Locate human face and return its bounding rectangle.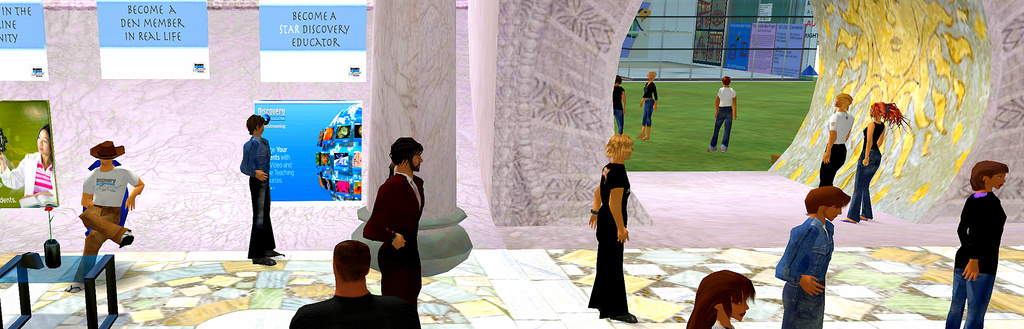
bbox=[721, 287, 749, 321].
